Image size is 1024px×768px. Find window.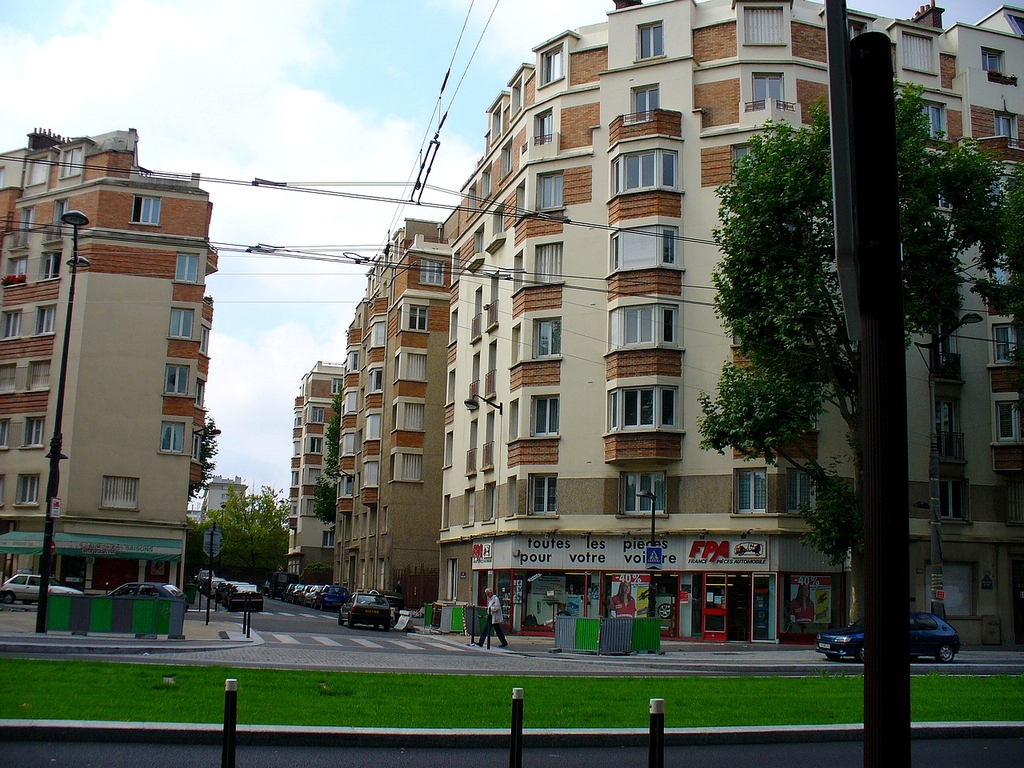
detection(535, 104, 555, 142).
